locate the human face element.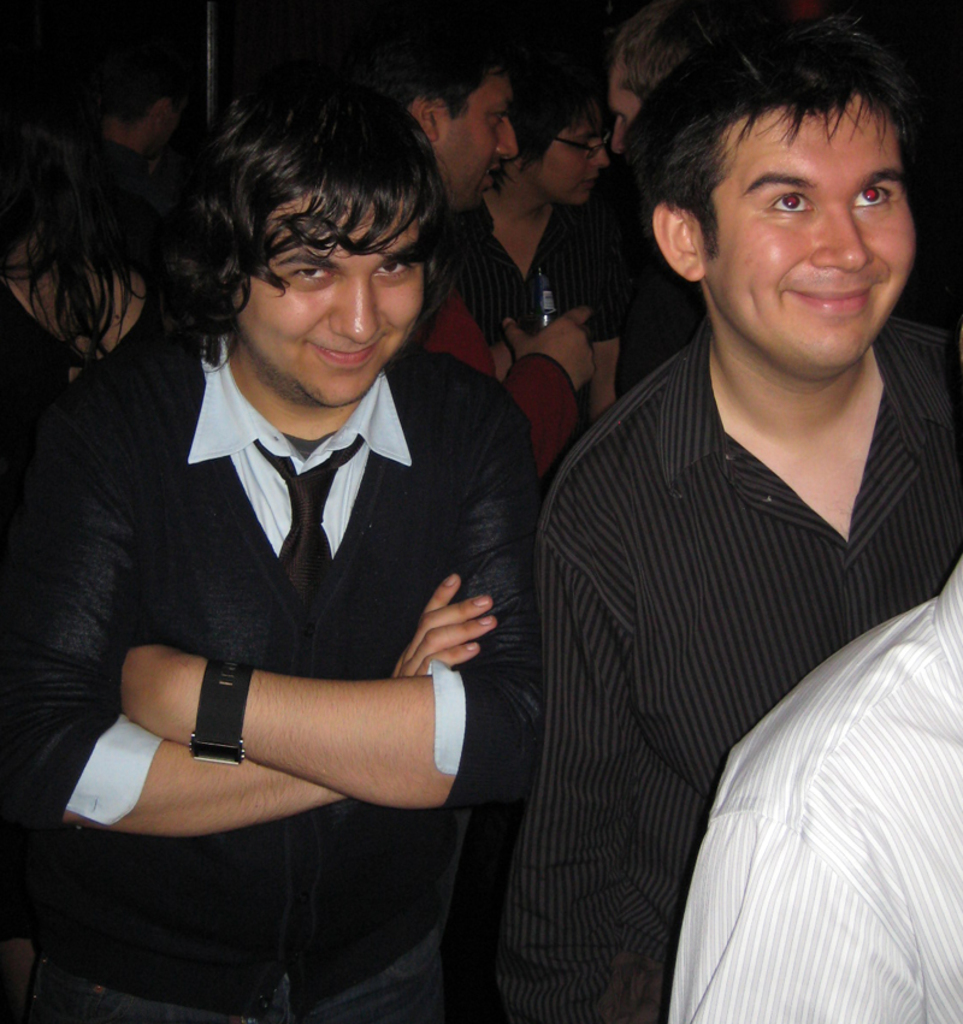
Element bbox: (left=520, top=120, right=608, bottom=206).
